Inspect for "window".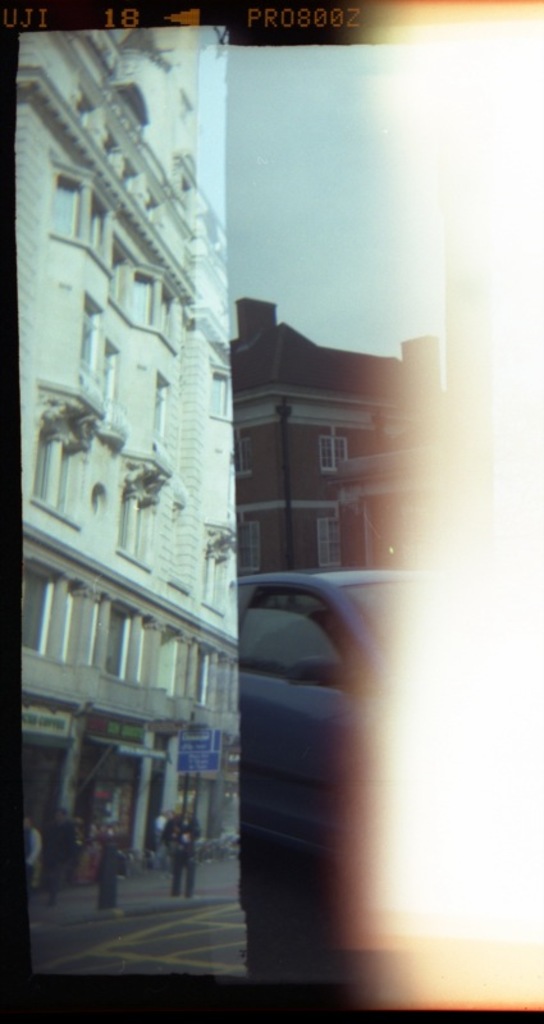
Inspection: box(316, 517, 343, 567).
